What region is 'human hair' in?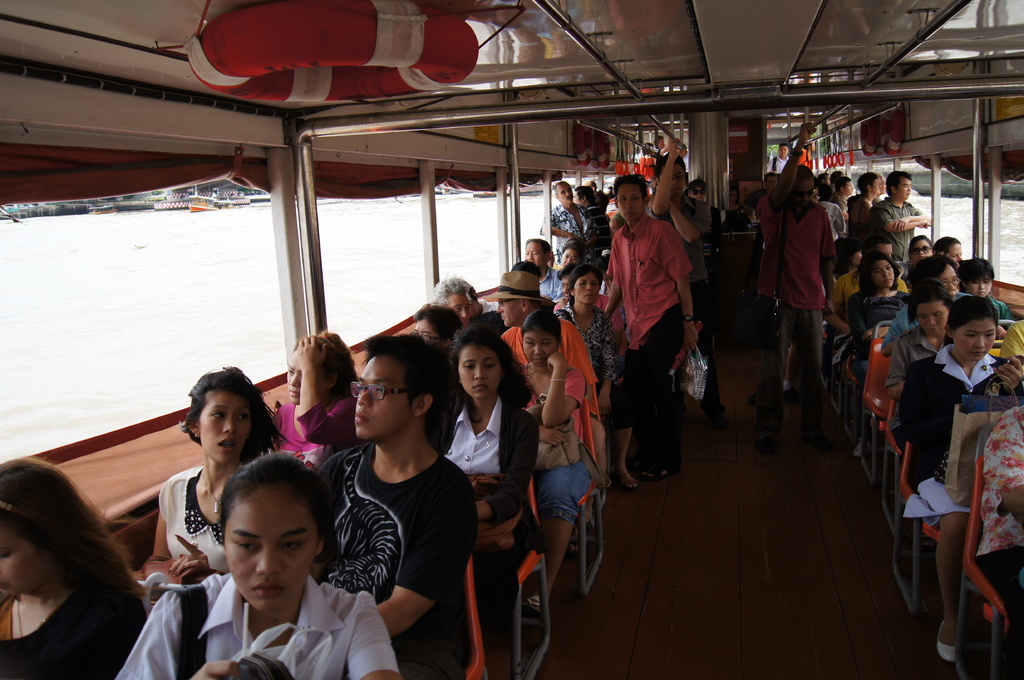
[770,164,815,213].
